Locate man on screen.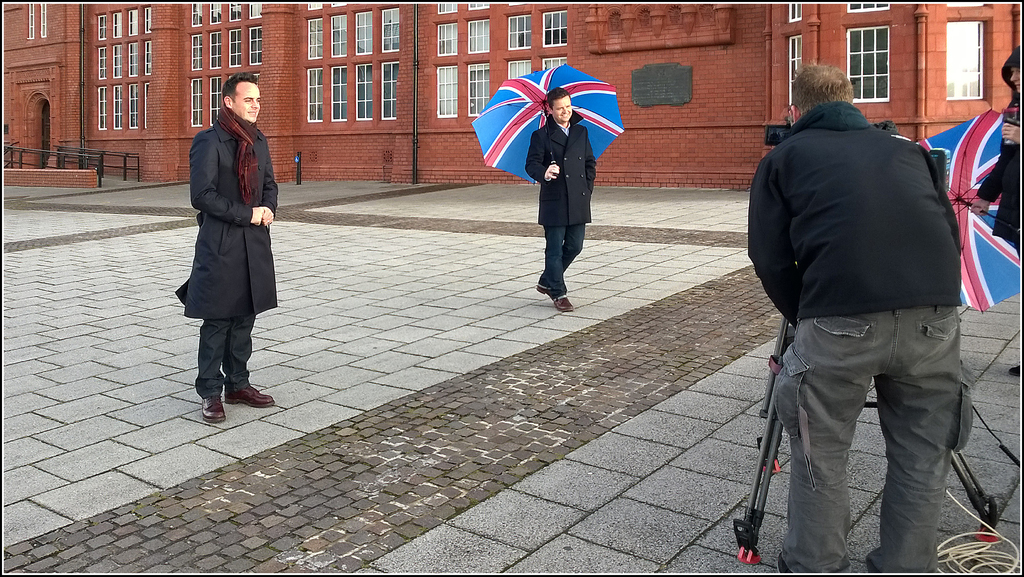
On screen at region(172, 71, 277, 427).
